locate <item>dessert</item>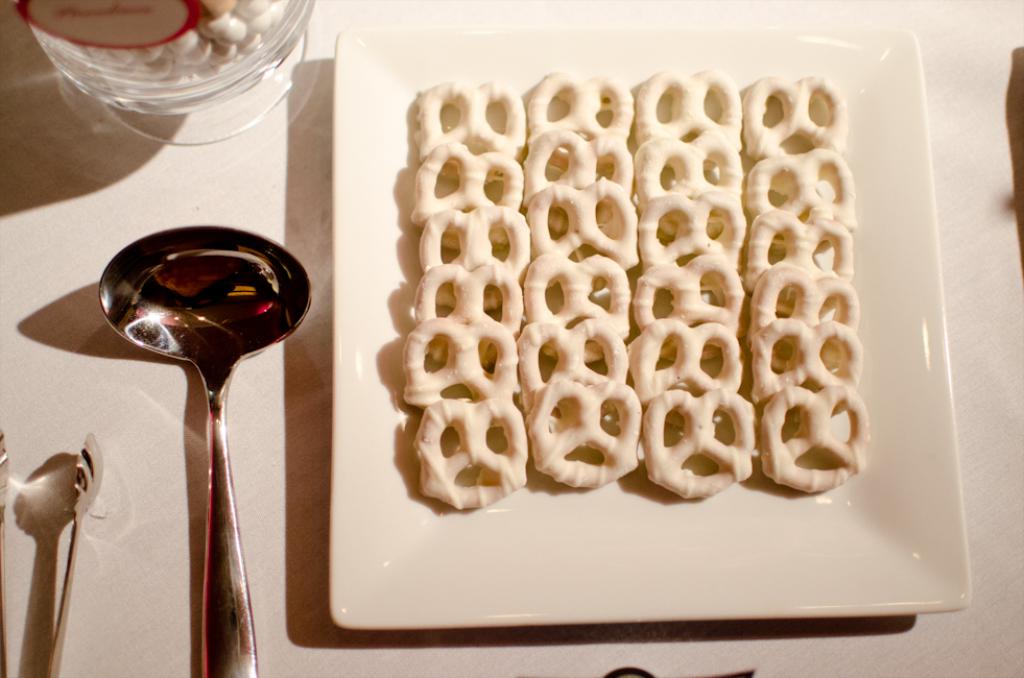
crop(348, 82, 876, 618)
